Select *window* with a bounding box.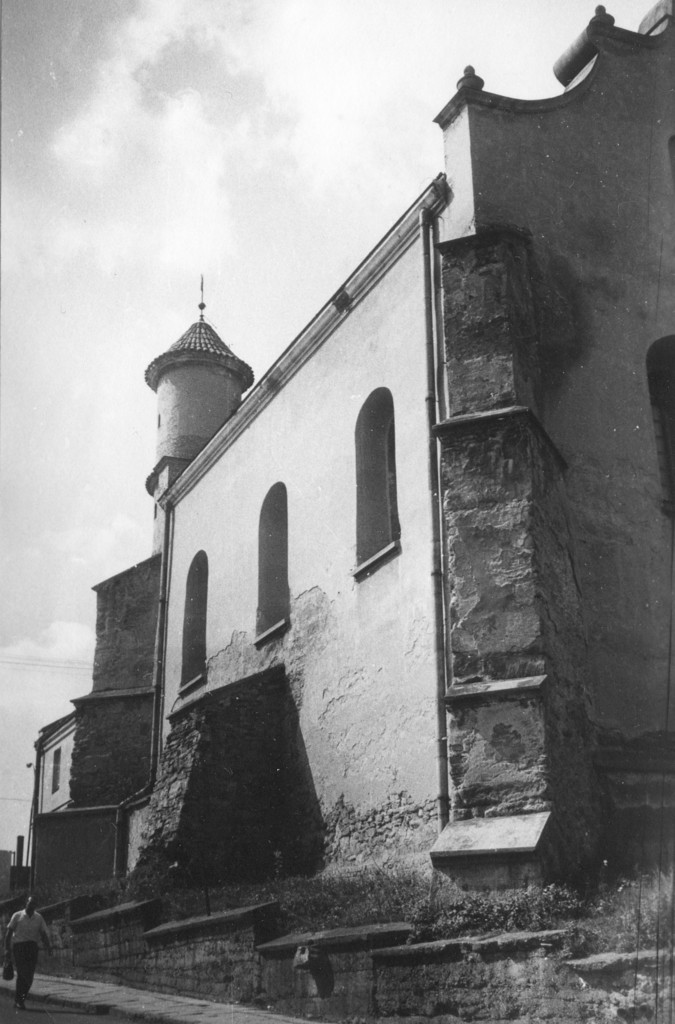
locate(172, 543, 218, 686).
